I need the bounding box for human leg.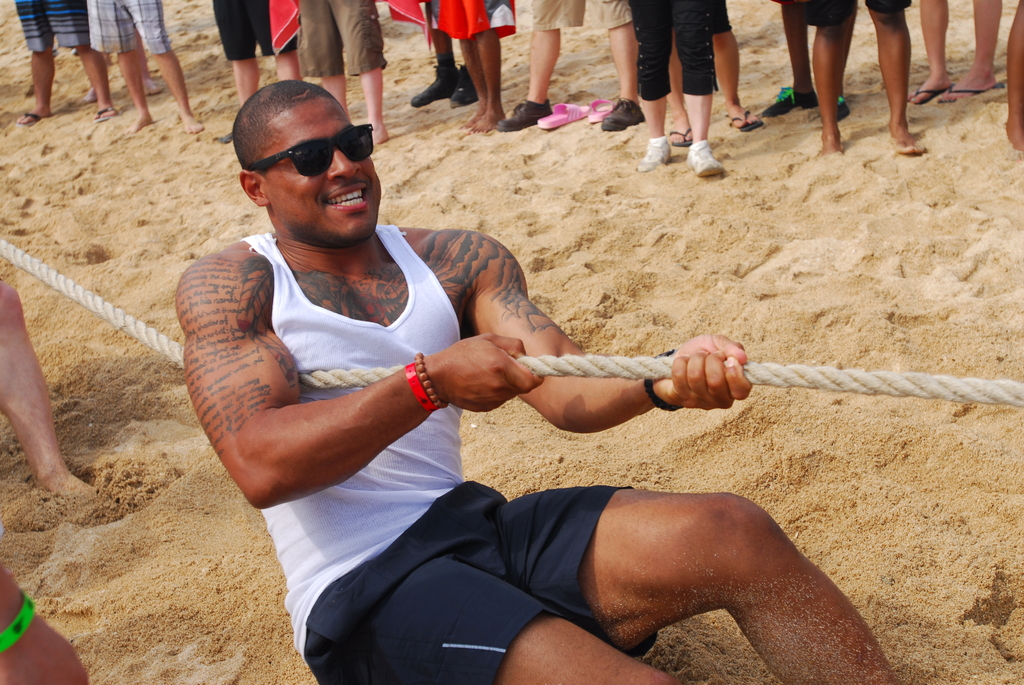
Here it is: left=1007, top=0, right=1023, bottom=152.
